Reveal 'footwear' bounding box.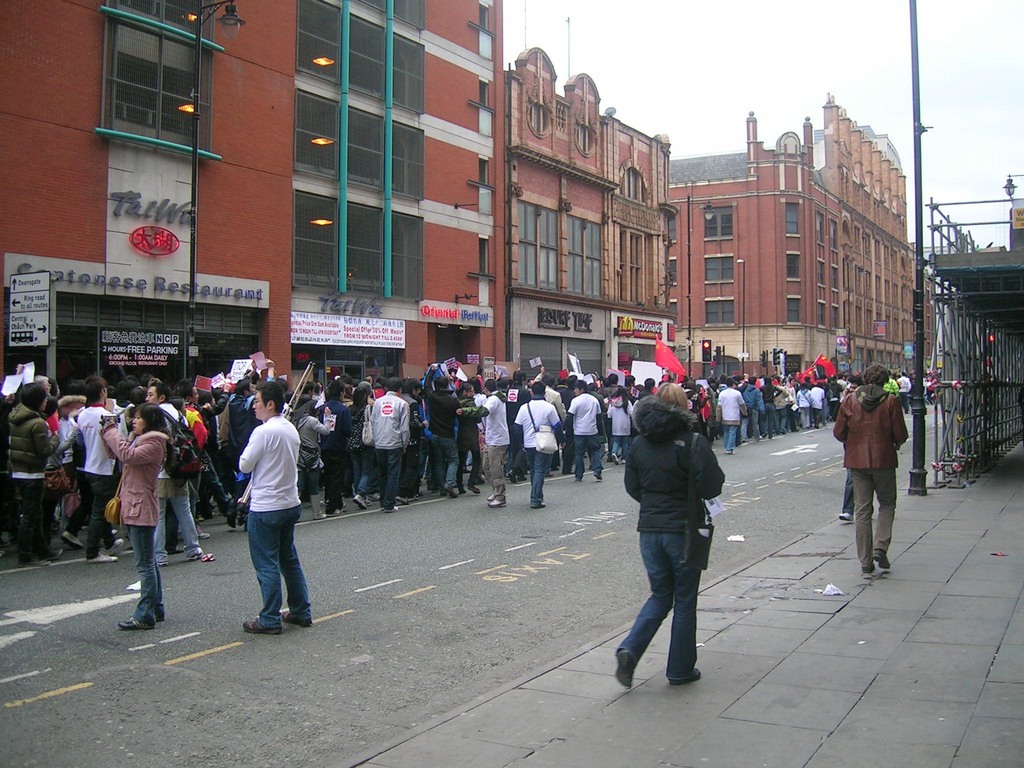
Revealed: bbox=[86, 553, 120, 563].
